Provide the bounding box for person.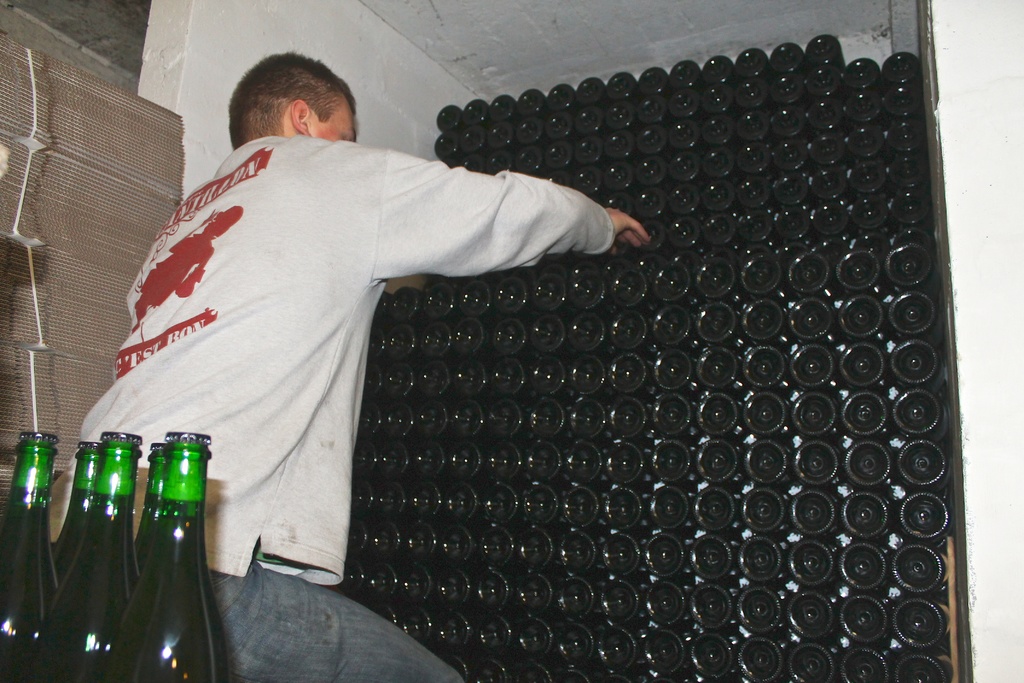
<region>47, 53, 651, 682</region>.
